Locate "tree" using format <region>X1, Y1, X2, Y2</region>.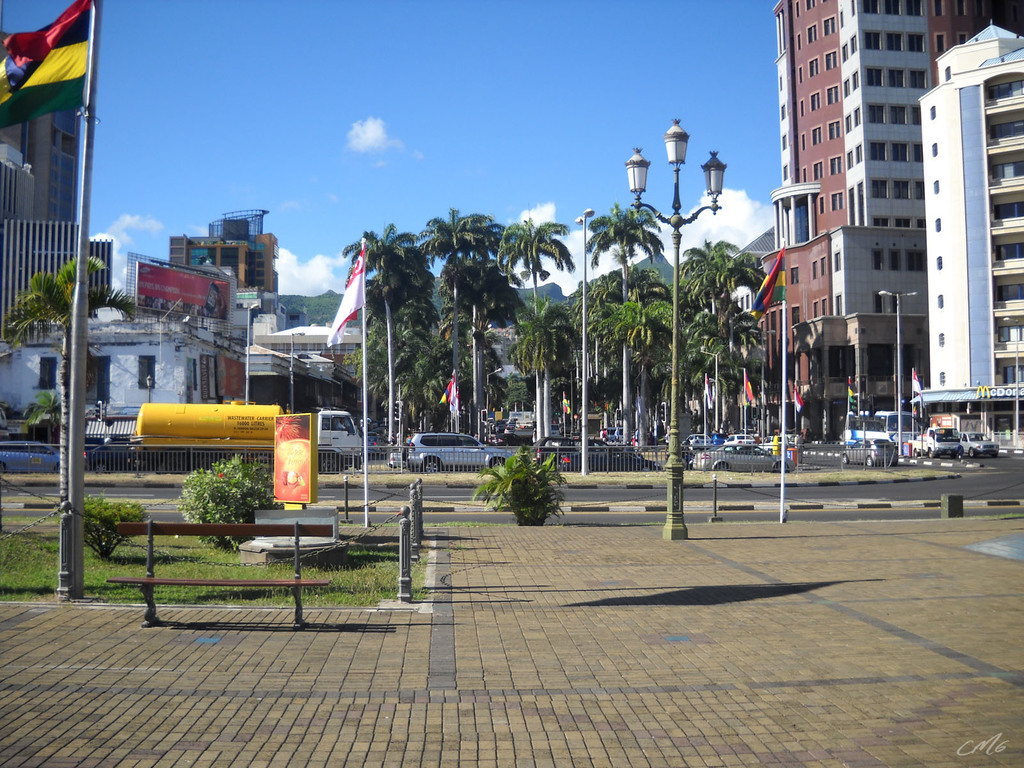
<region>593, 193, 664, 452</region>.
